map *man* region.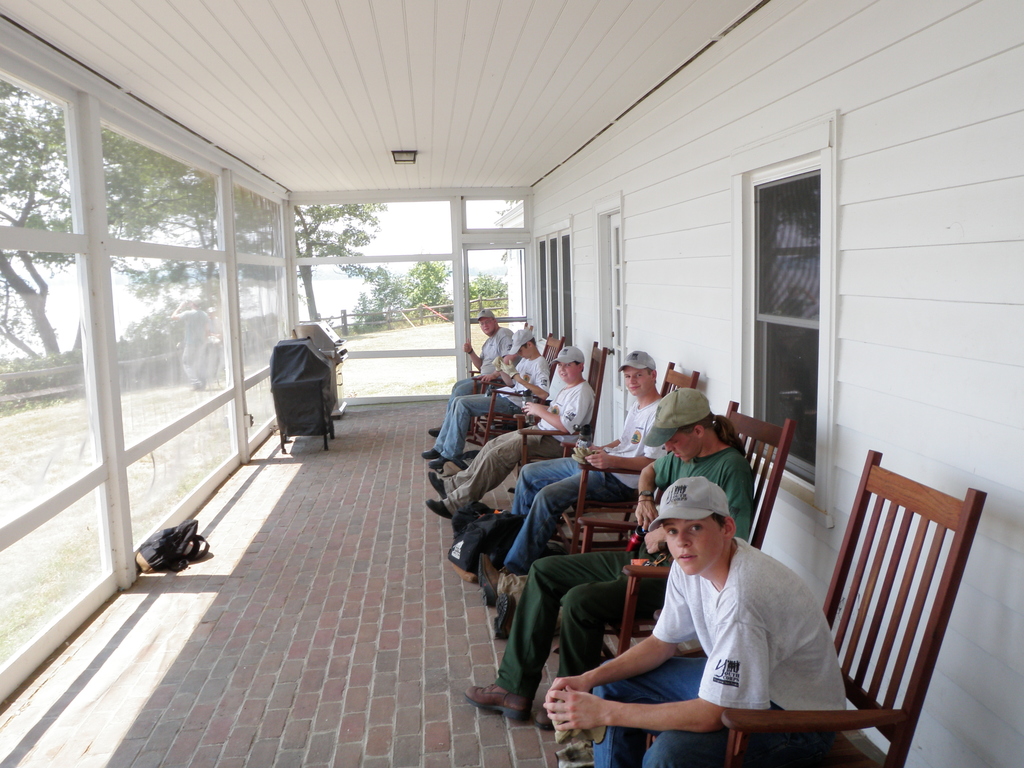
Mapped to <bbox>504, 350, 661, 573</bbox>.
